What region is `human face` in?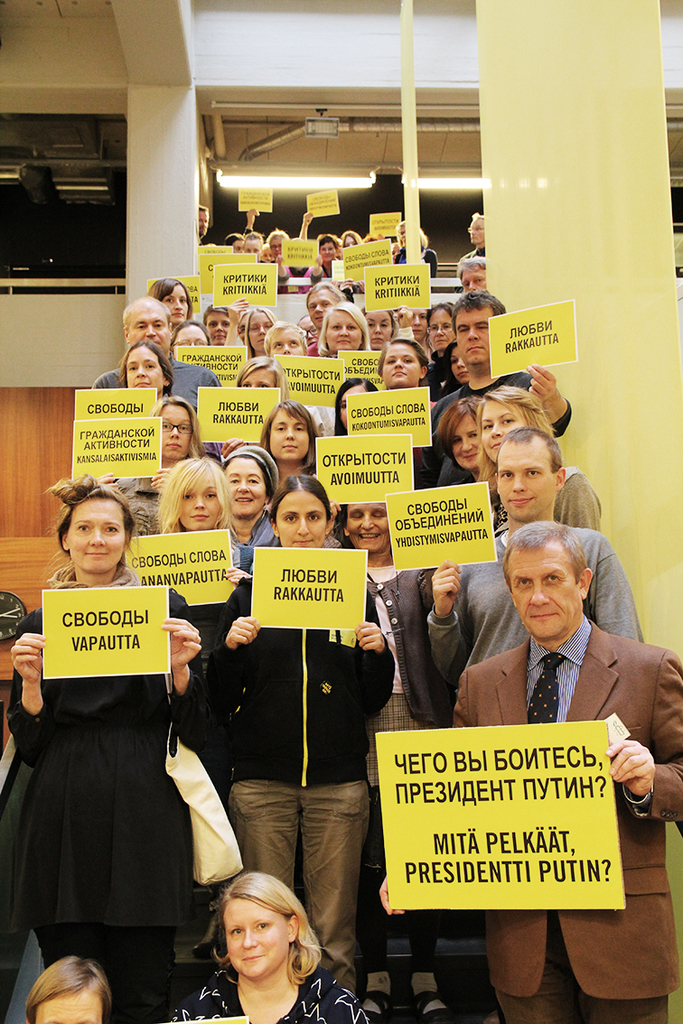
[left=176, top=474, right=222, bottom=529].
